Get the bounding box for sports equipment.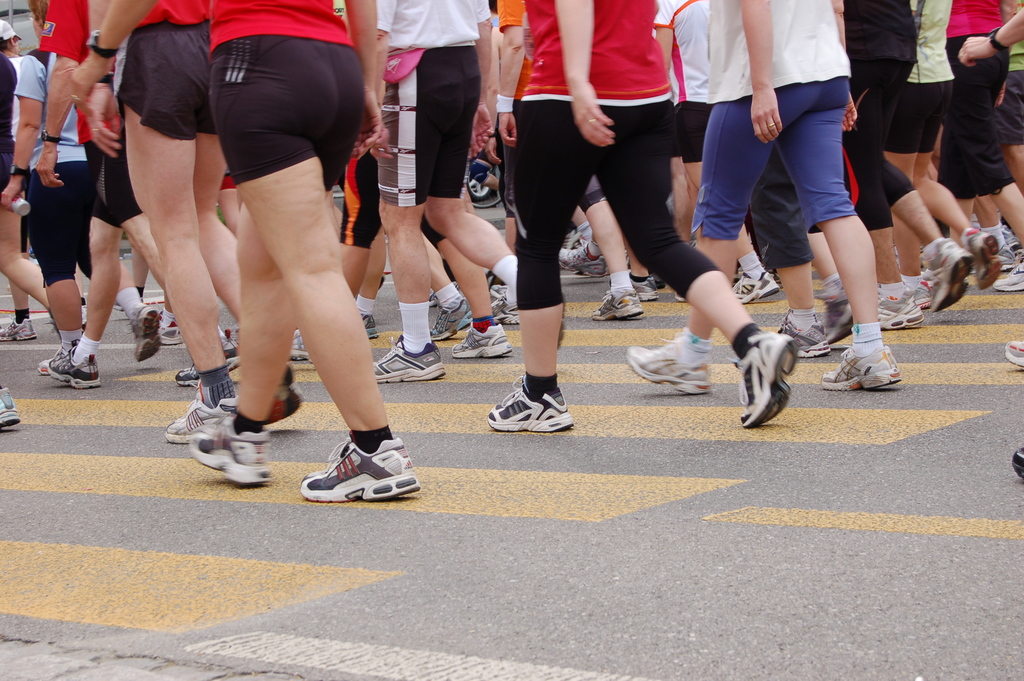
559:245:607:279.
